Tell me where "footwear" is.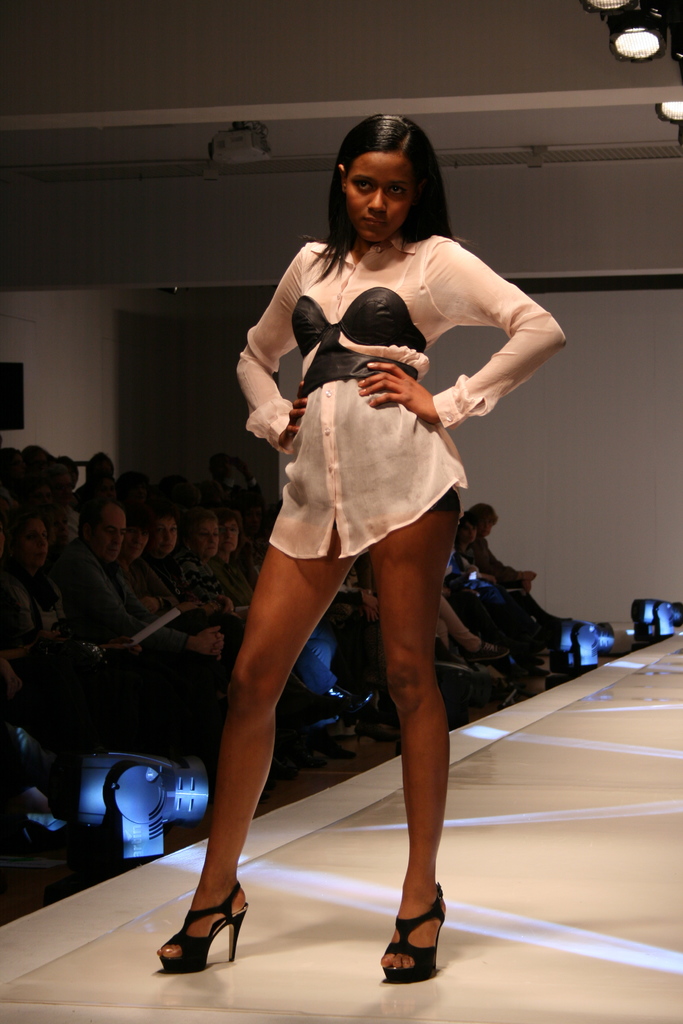
"footwear" is at bbox=[497, 684, 516, 713].
